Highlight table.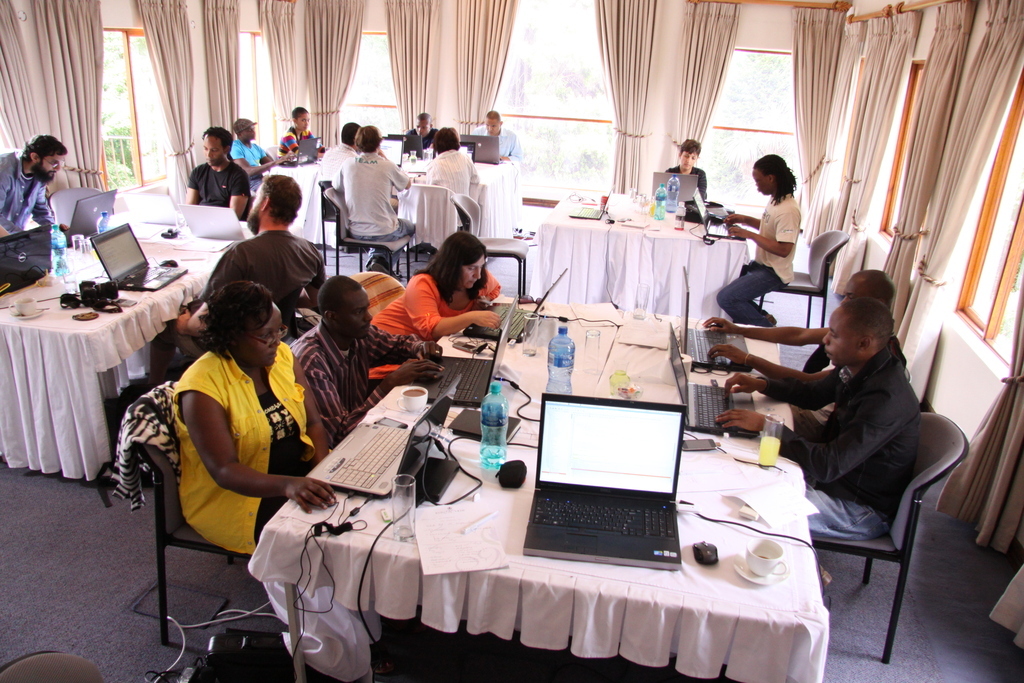
Highlighted region: (4, 236, 178, 510).
